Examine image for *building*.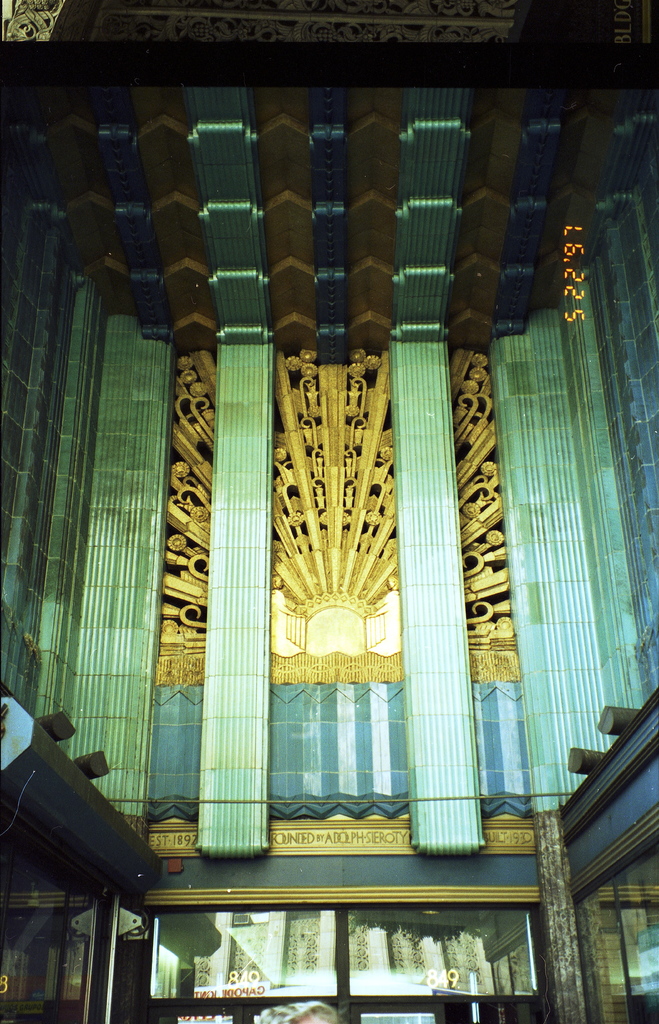
Examination result: bbox=[0, 0, 658, 1023].
